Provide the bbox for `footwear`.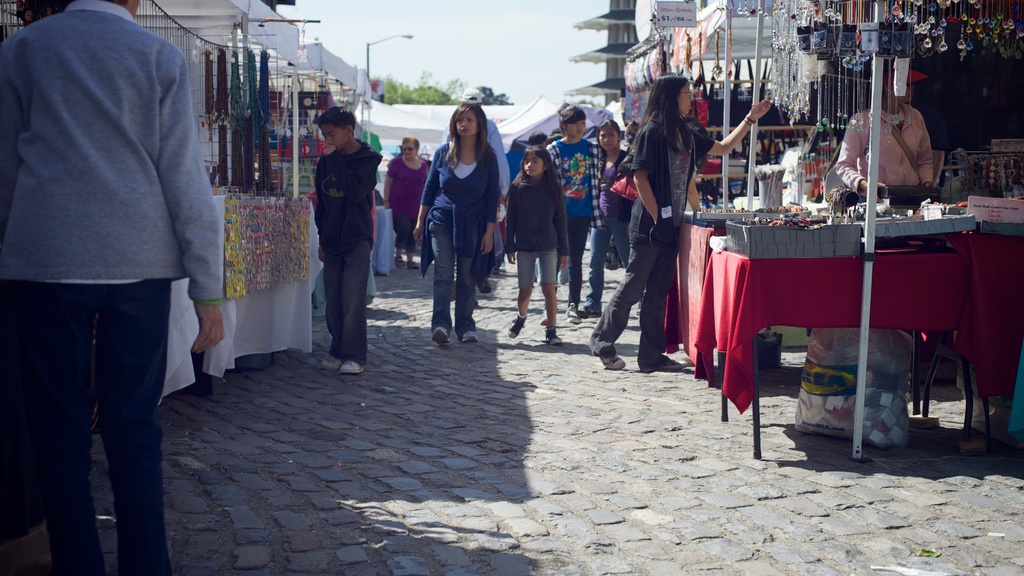
l=460, t=330, r=477, b=345.
